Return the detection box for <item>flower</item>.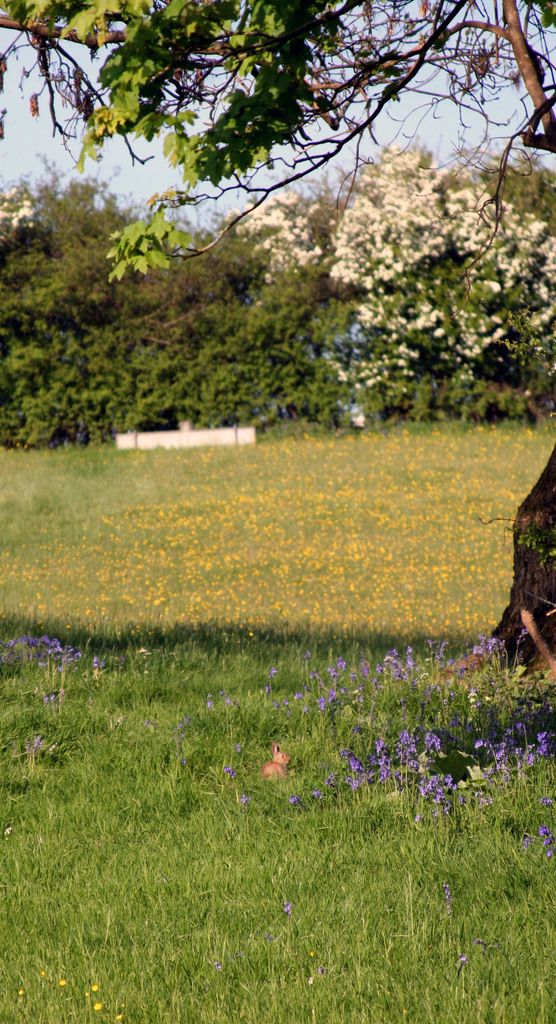
(x1=351, y1=413, x2=363, y2=429).
